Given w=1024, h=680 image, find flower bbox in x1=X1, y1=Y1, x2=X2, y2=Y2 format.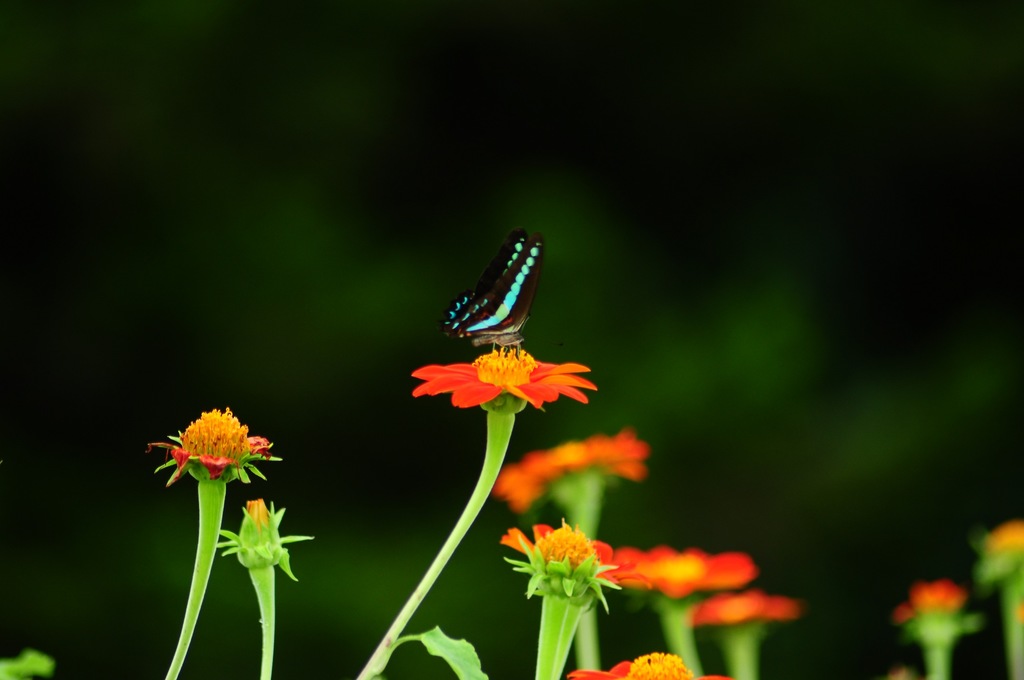
x1=568, y1=653, x2=737, y2=679.
